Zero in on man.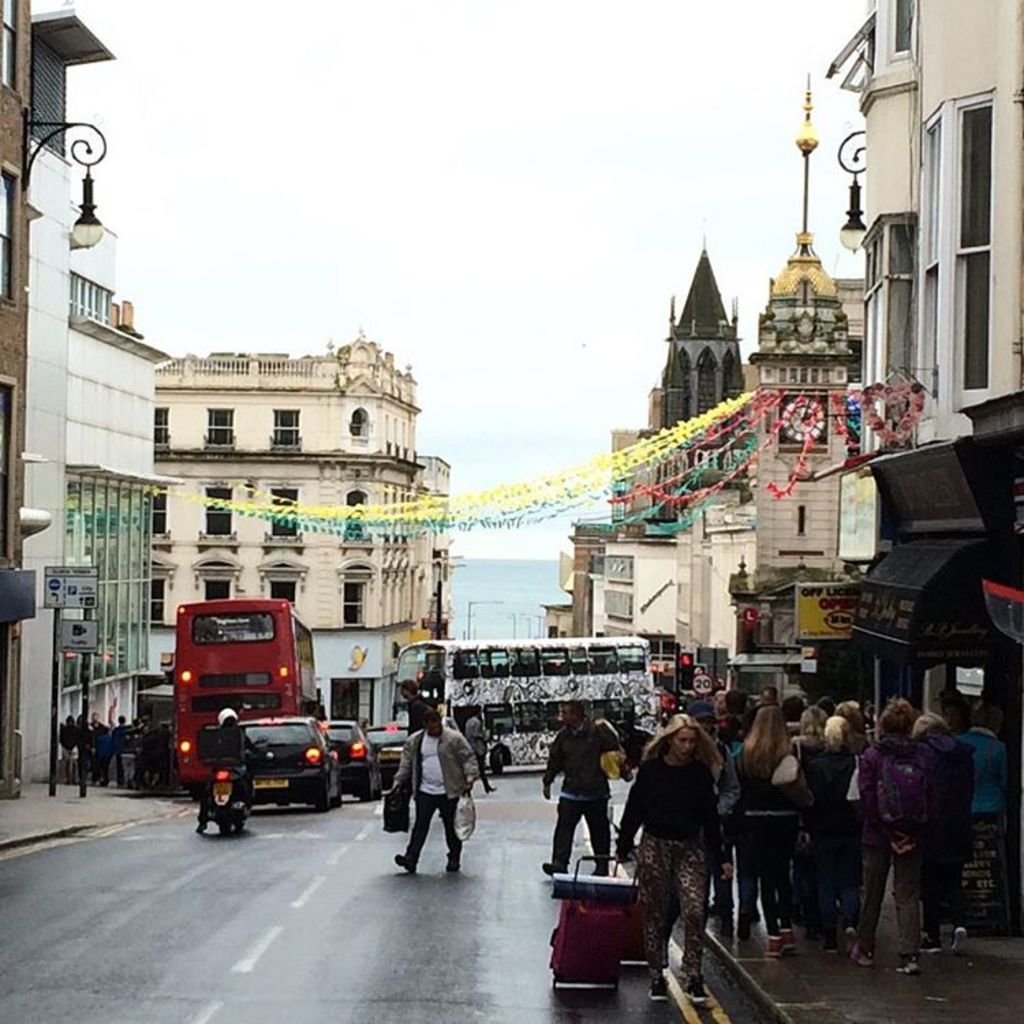
Zeroed in: region(393, 703, 481, 885).
